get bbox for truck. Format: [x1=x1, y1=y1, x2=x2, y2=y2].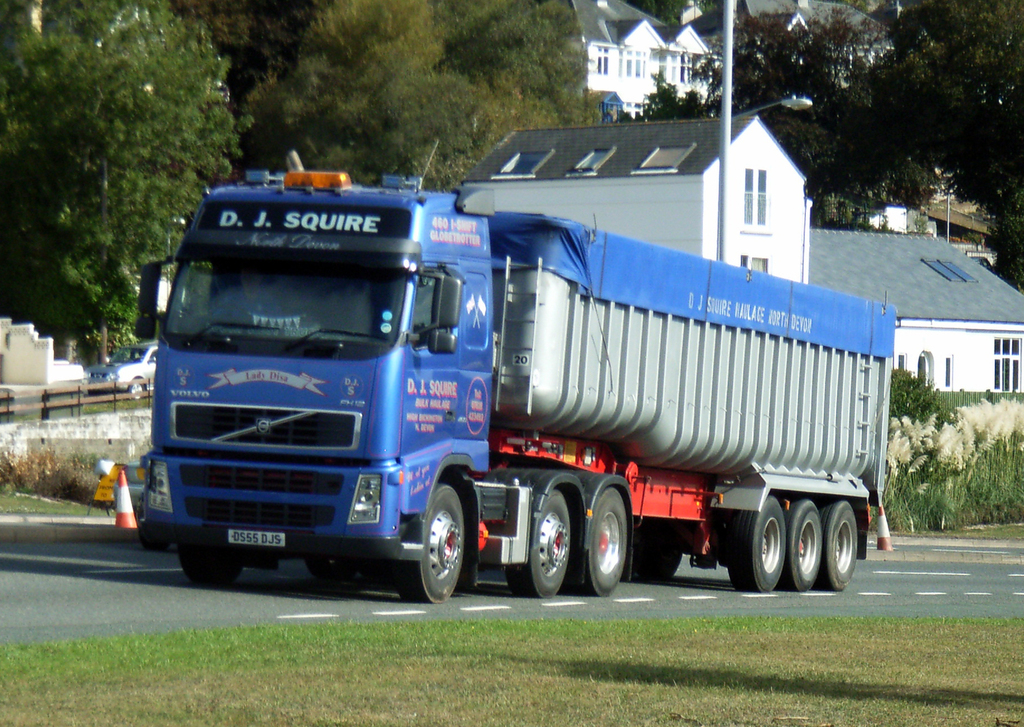
[x1=234, y1=224, x2=893, y2=618].
